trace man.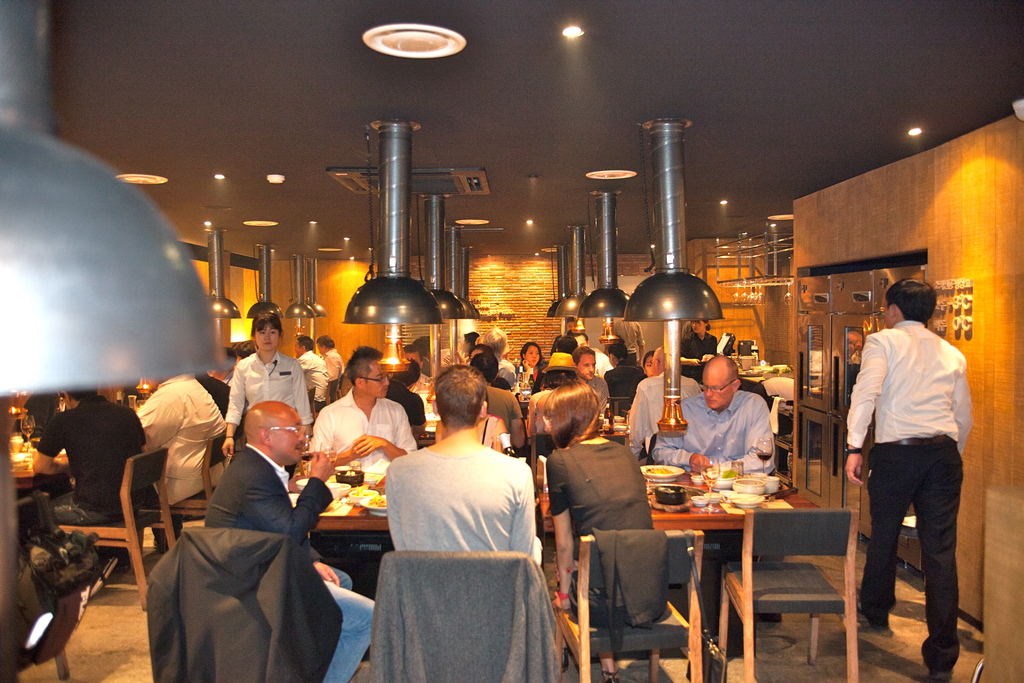
Traced to l=645, t=356, r=775, b=475.
